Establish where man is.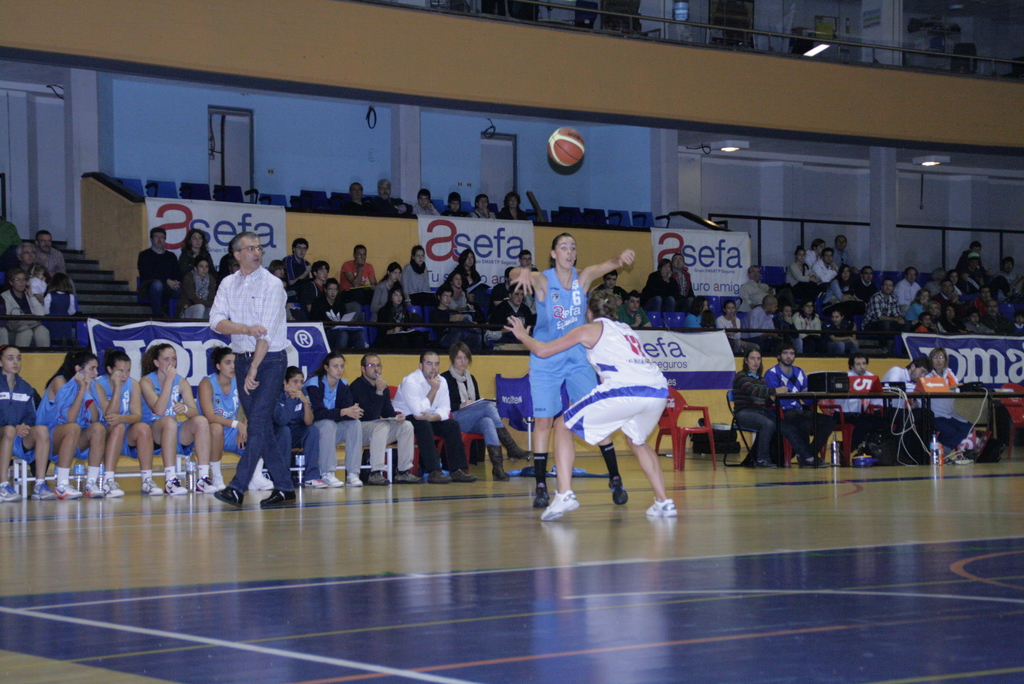
Established at <region>390, 348, 475, 485</region>.
